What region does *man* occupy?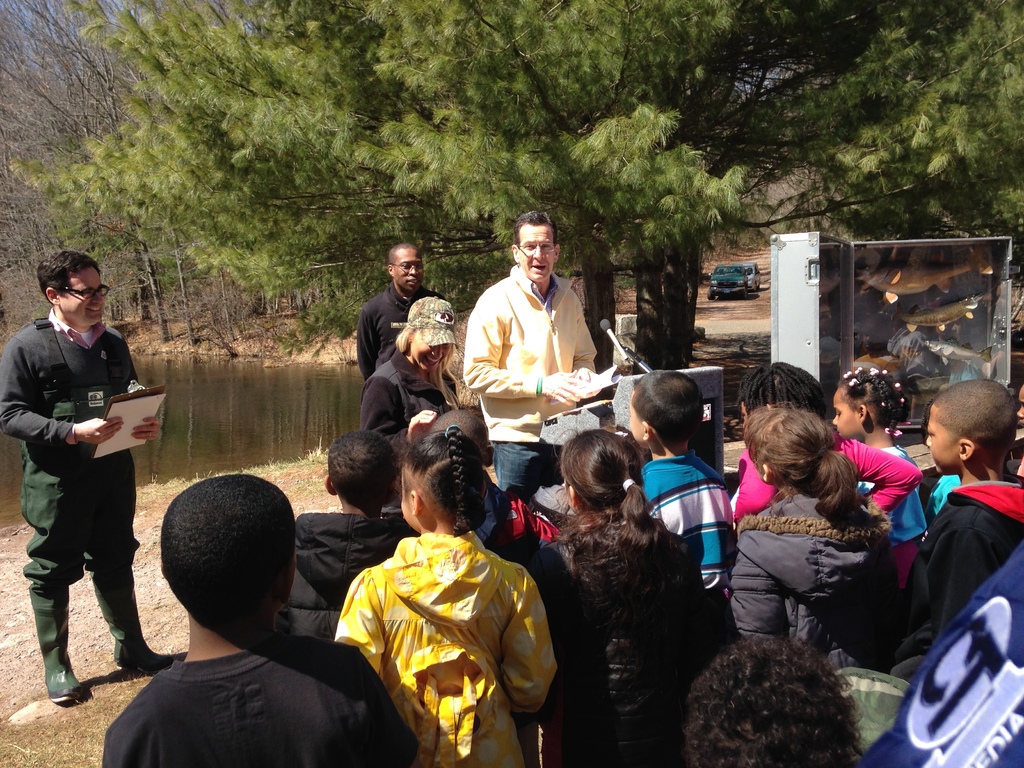
rect(0, 252, 188, 703).
